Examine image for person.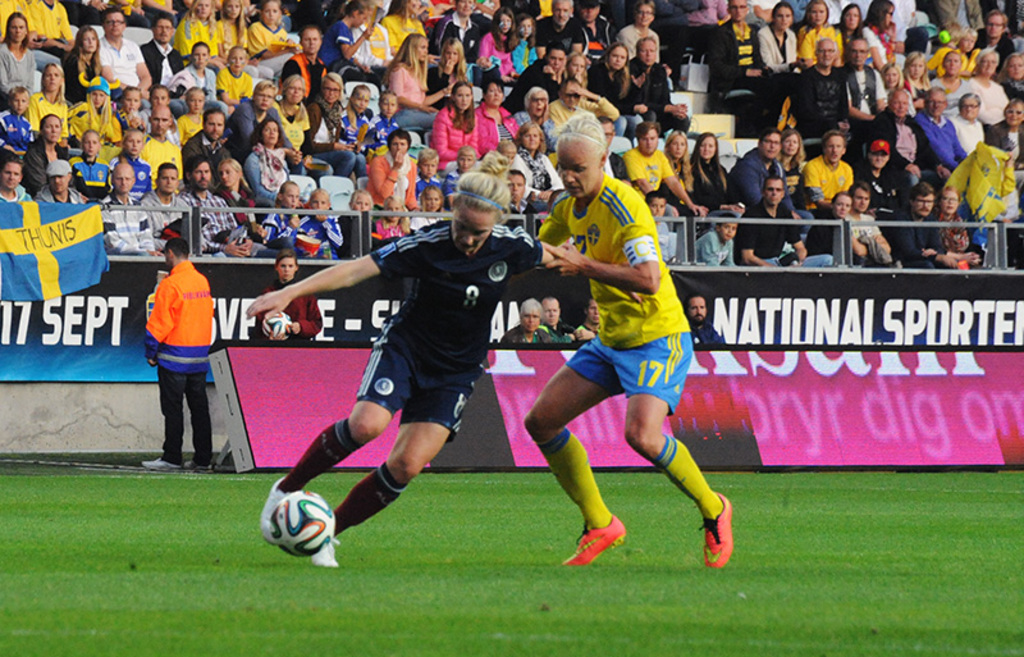
Examination result: box(936, 182, 979, 263).
